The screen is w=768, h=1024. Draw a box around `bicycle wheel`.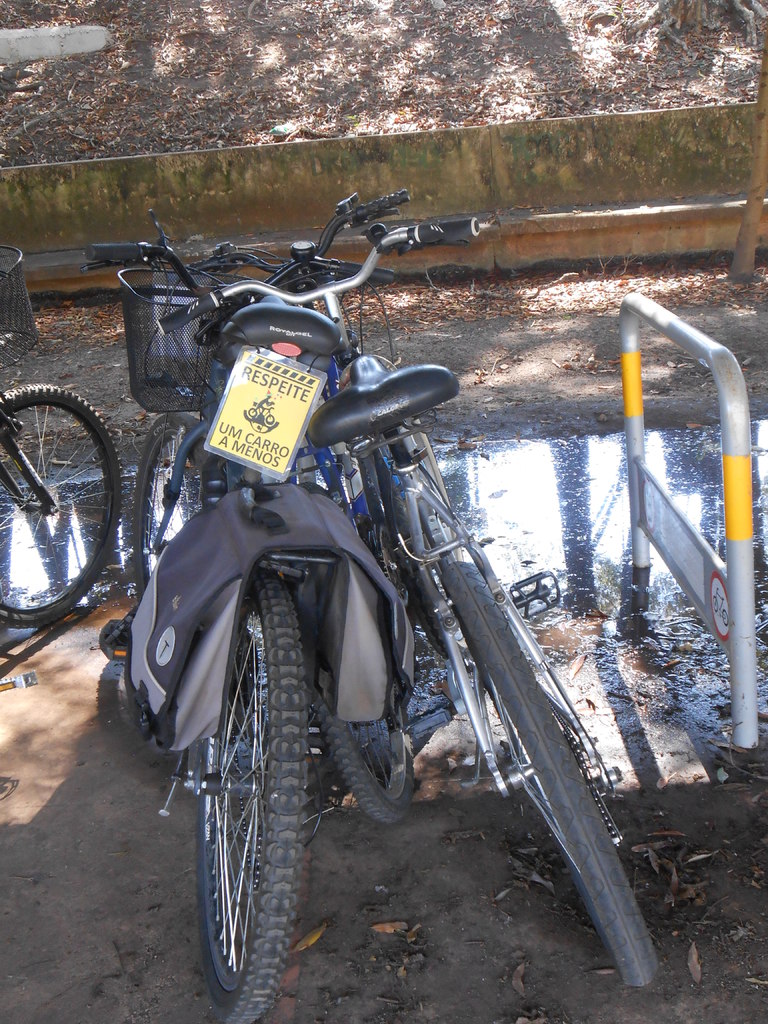
Rect(196, 562, 308, 1023).
